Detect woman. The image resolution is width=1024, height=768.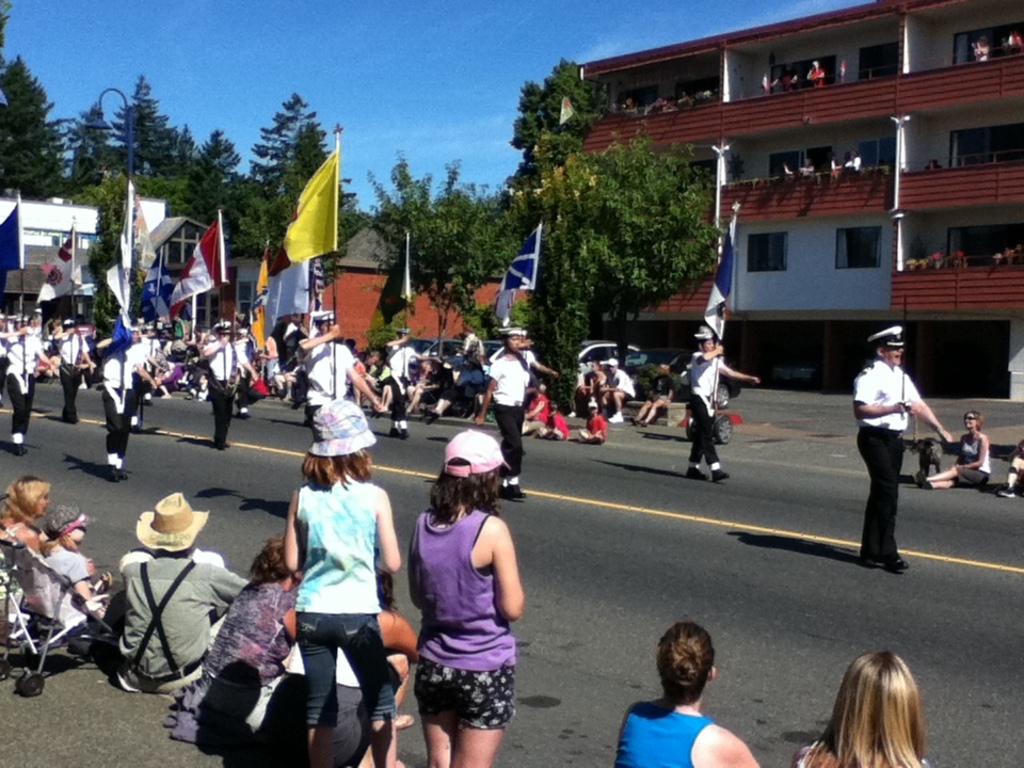
(265,570,416,767).
